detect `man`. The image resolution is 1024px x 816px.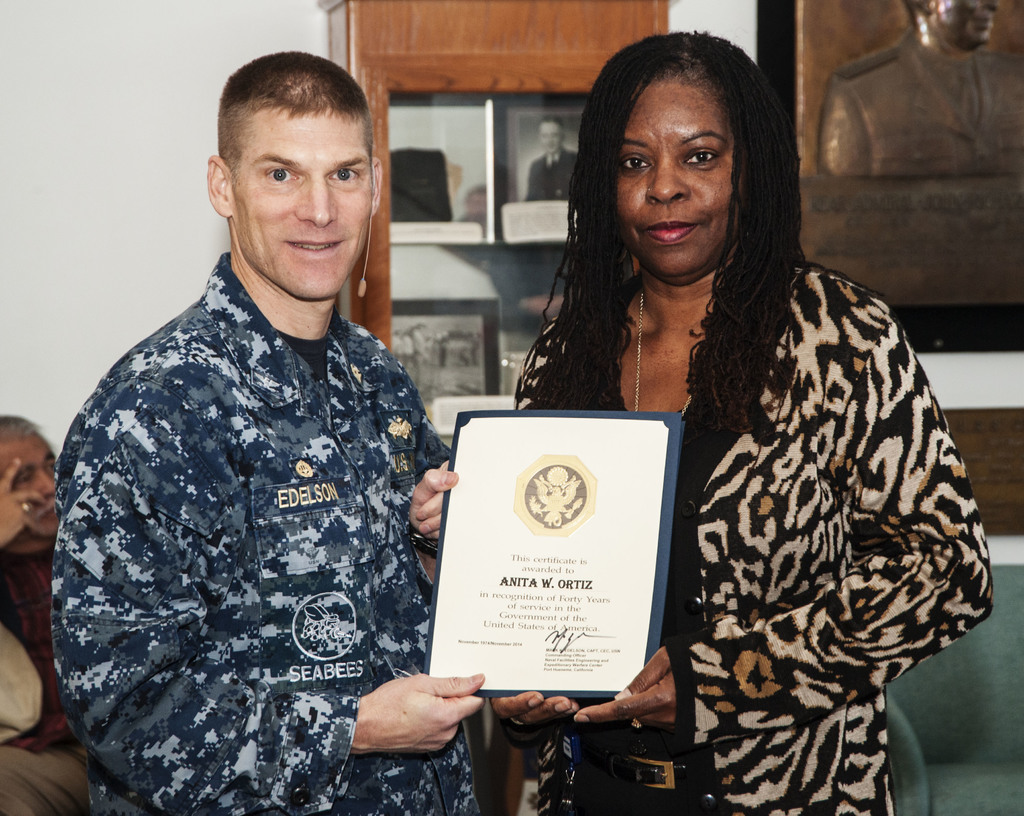
69/22/488/815.
